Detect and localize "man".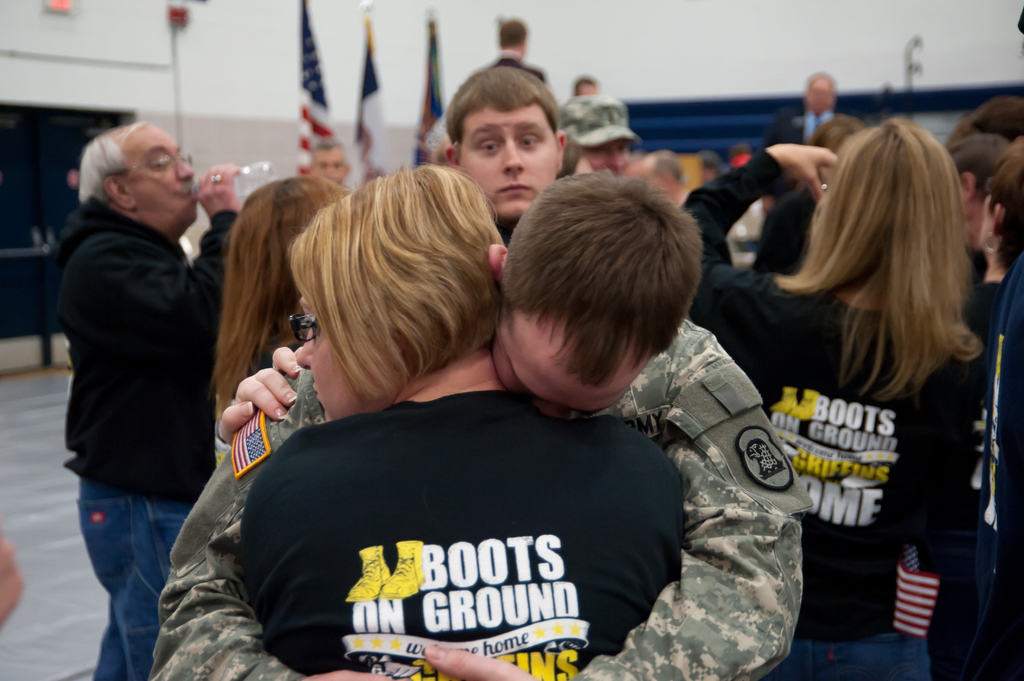
Localized at Rect(147, 174, 804, 680).
